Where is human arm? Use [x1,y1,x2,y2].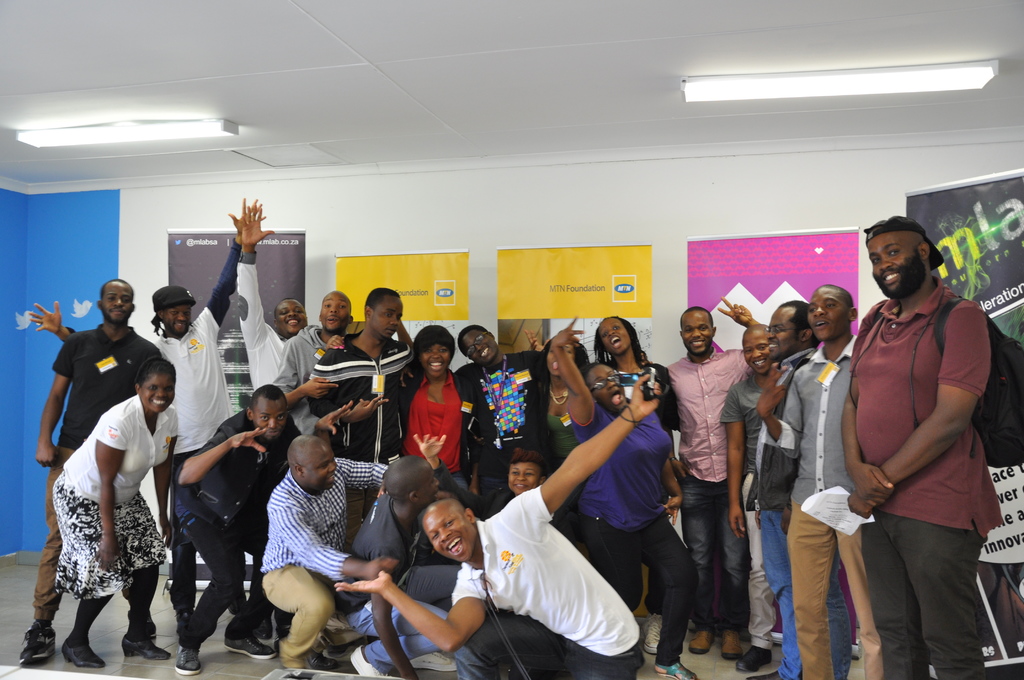
[267,482,390,595].
